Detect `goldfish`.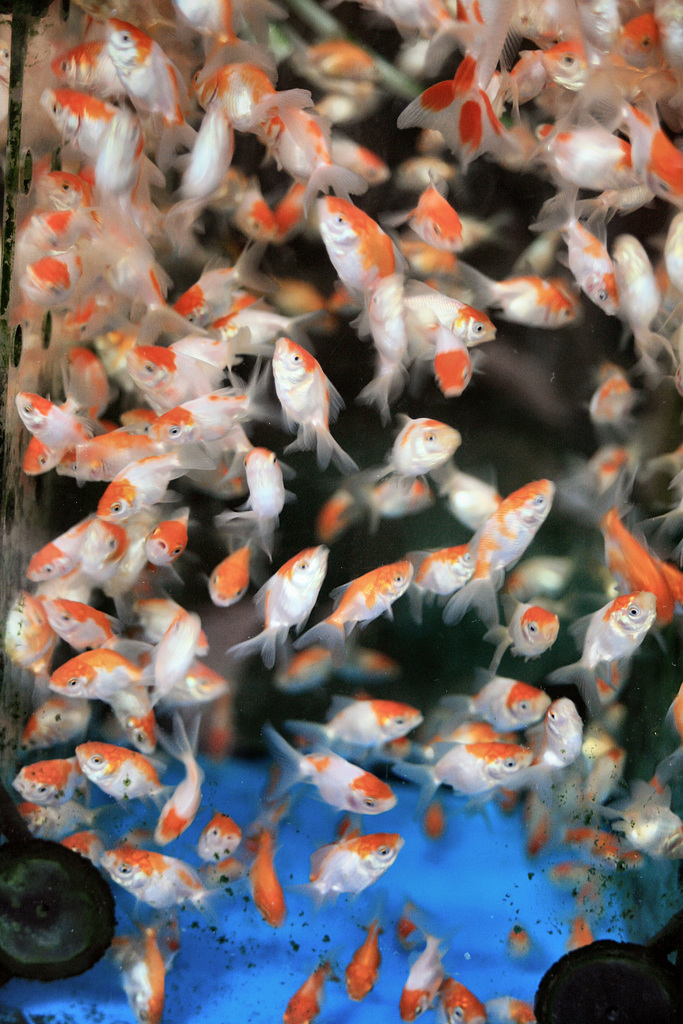
Detected at 400:932:449:1020.
